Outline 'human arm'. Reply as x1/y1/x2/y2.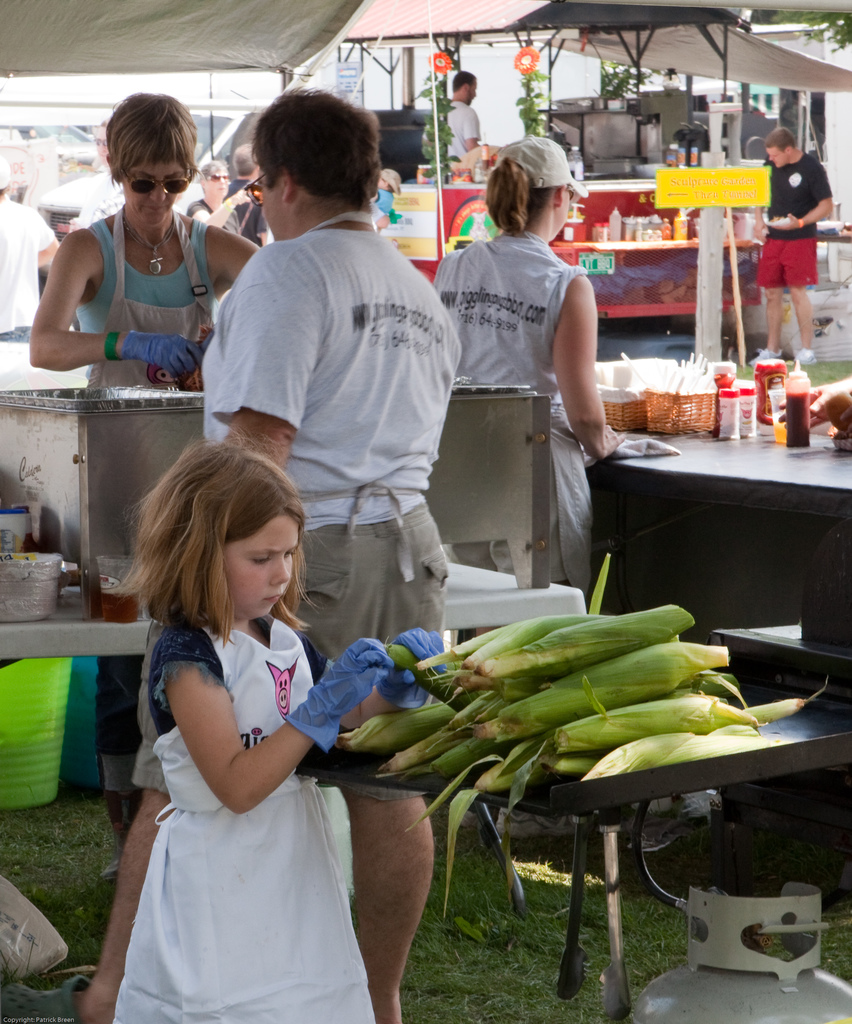
769/162/839/234.
